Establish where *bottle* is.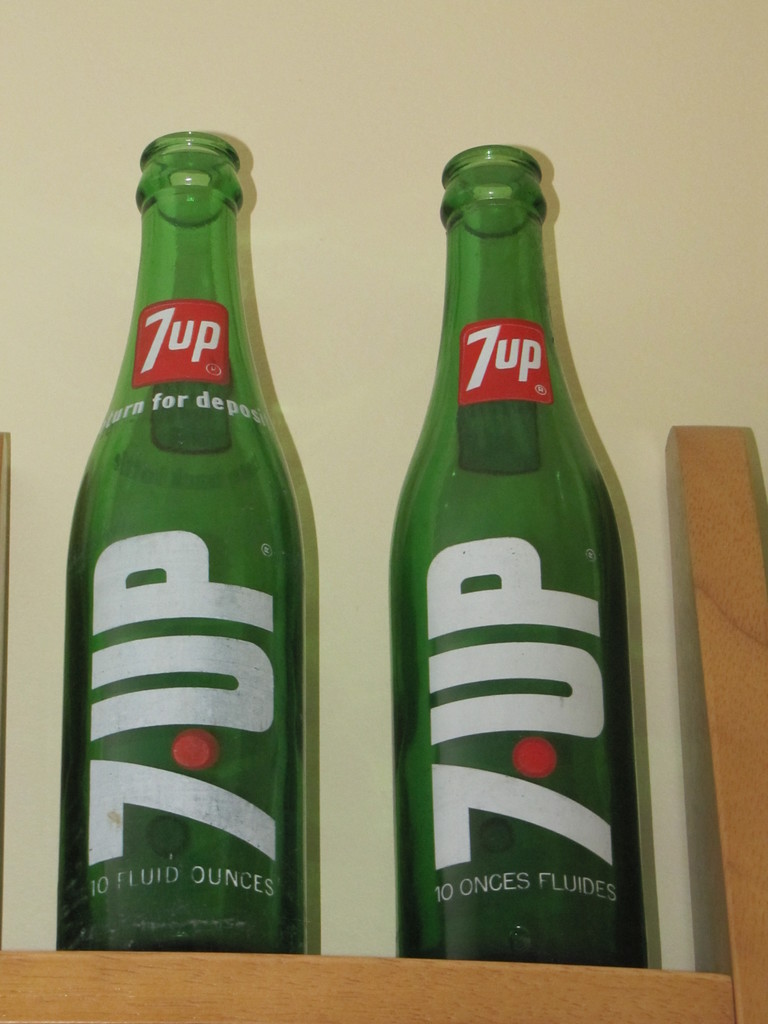
Established at rect(56, 136, 303, 952).
